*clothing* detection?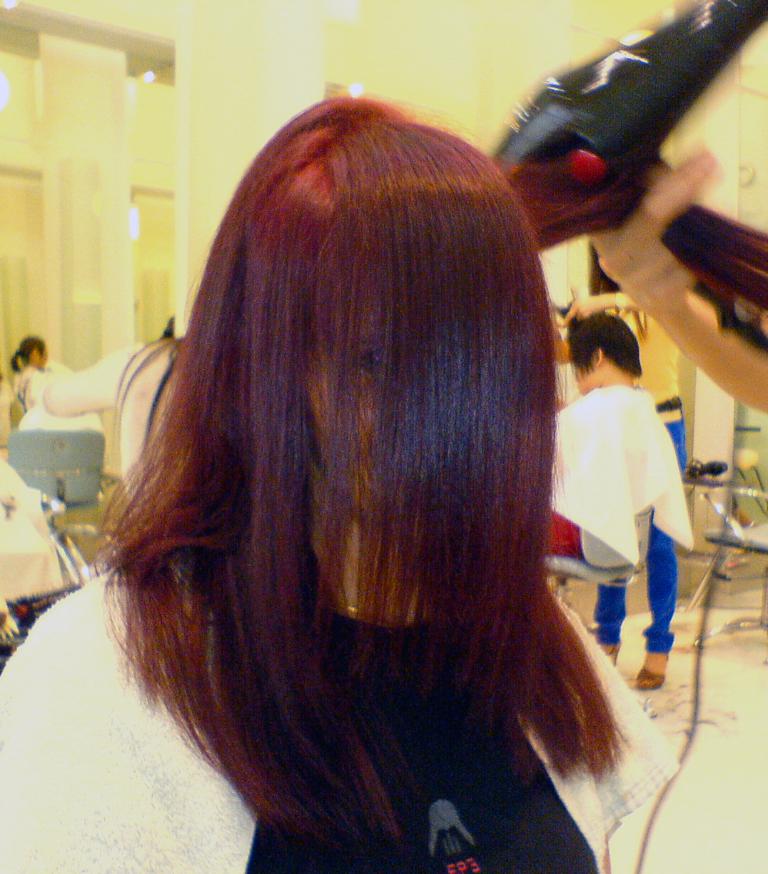
box=[592, 396, 685, 649]
